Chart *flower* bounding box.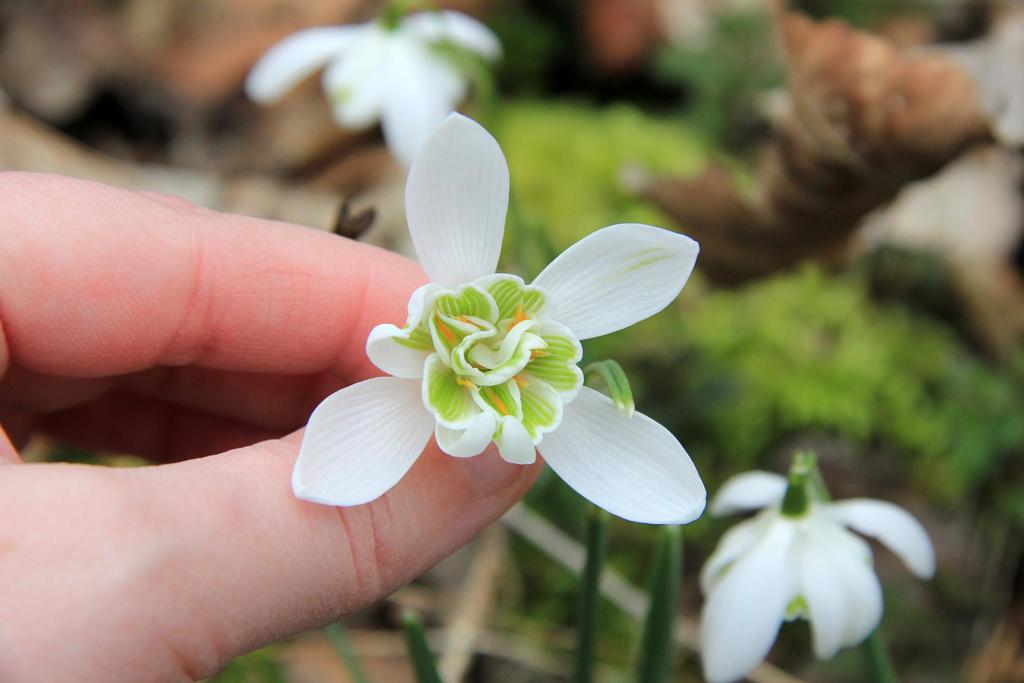
Charted: 241 10 493 165.
